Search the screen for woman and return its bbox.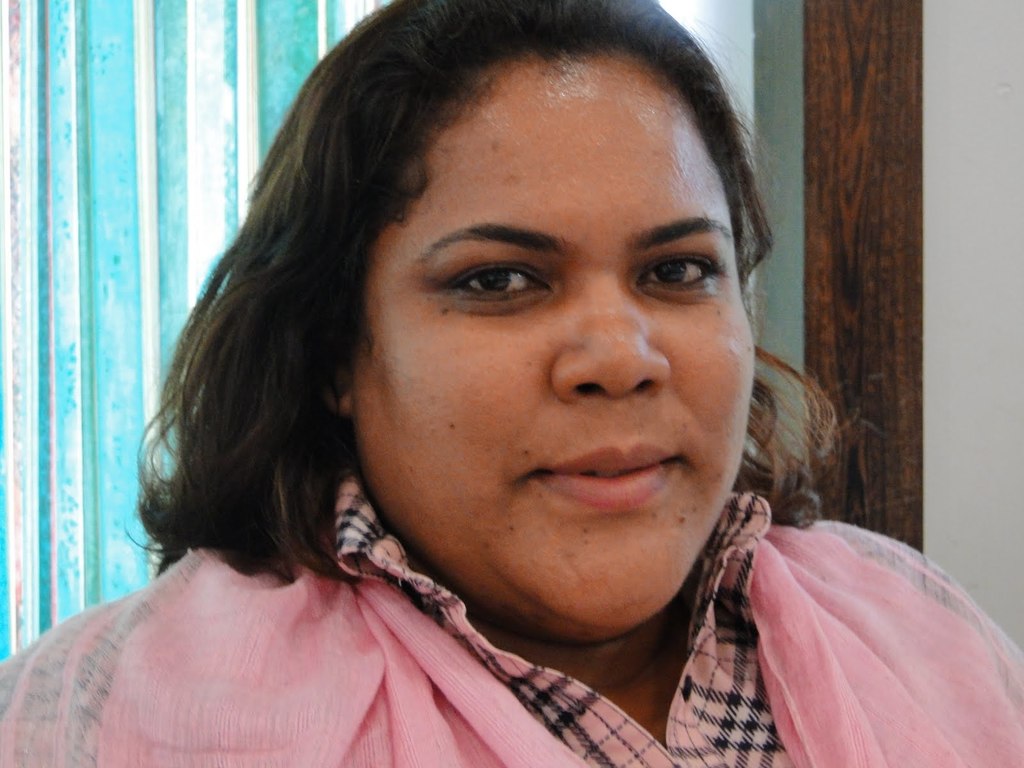
Found: bbox(51, 0, 970, 756).
